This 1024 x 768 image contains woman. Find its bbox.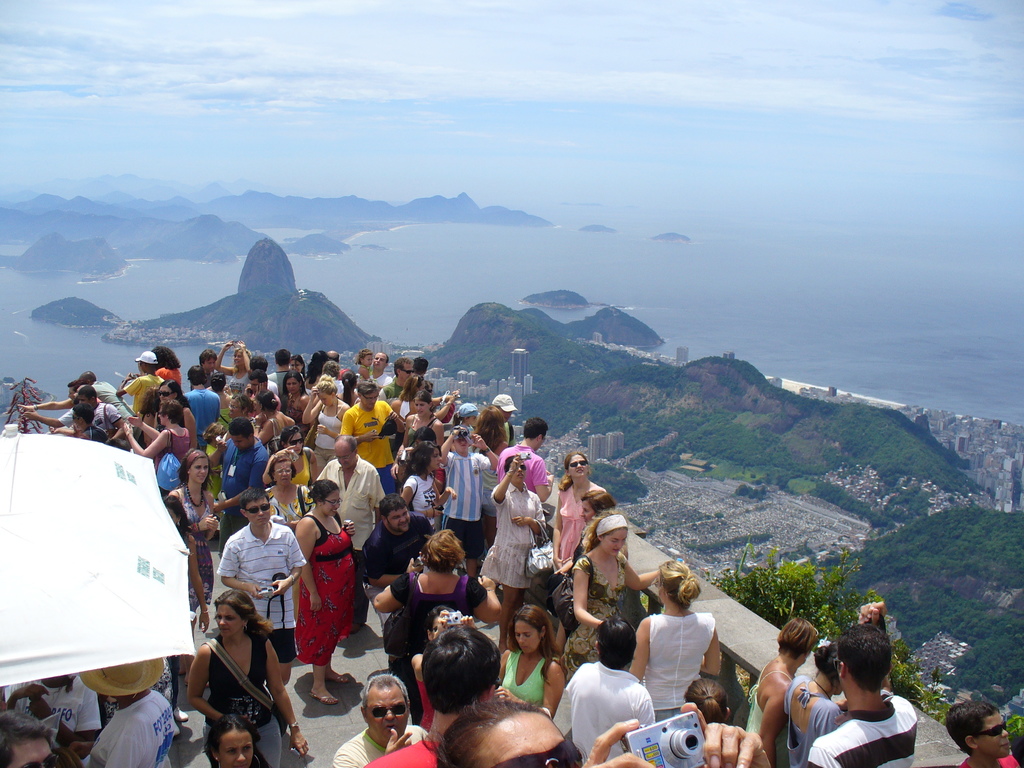
[left=551, top=450, right=605, bottom=576].
